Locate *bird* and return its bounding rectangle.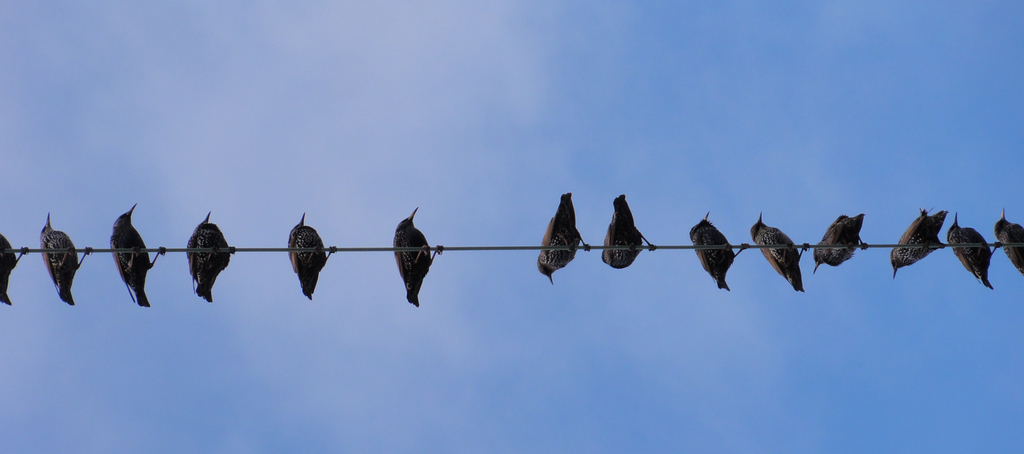
detection(604, 189, 657, 273).
